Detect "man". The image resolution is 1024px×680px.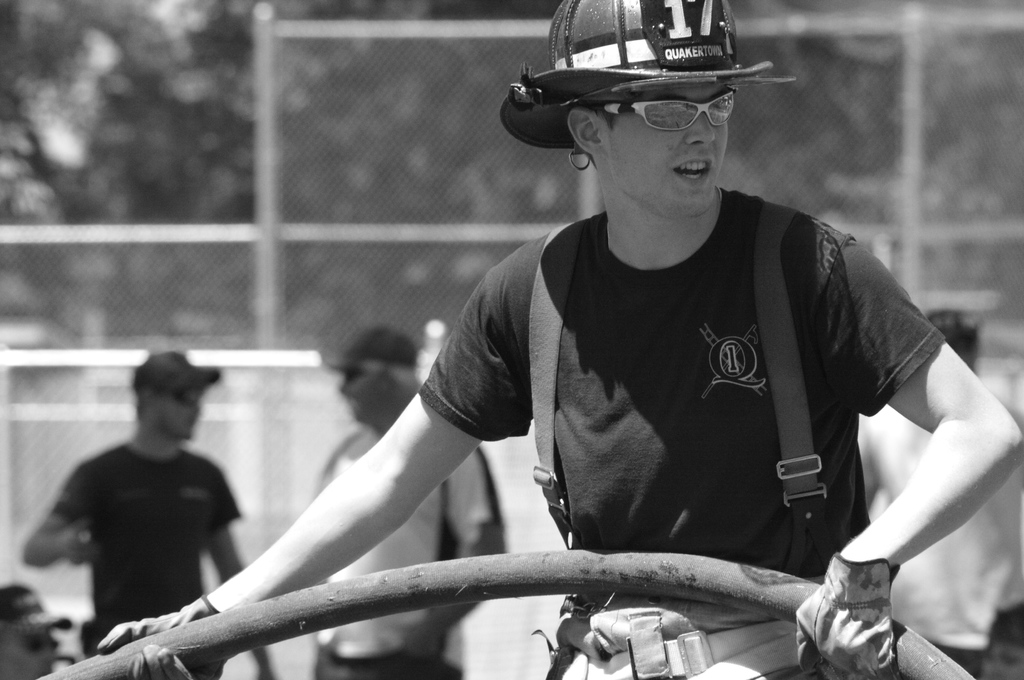
(21,345,284,679).
